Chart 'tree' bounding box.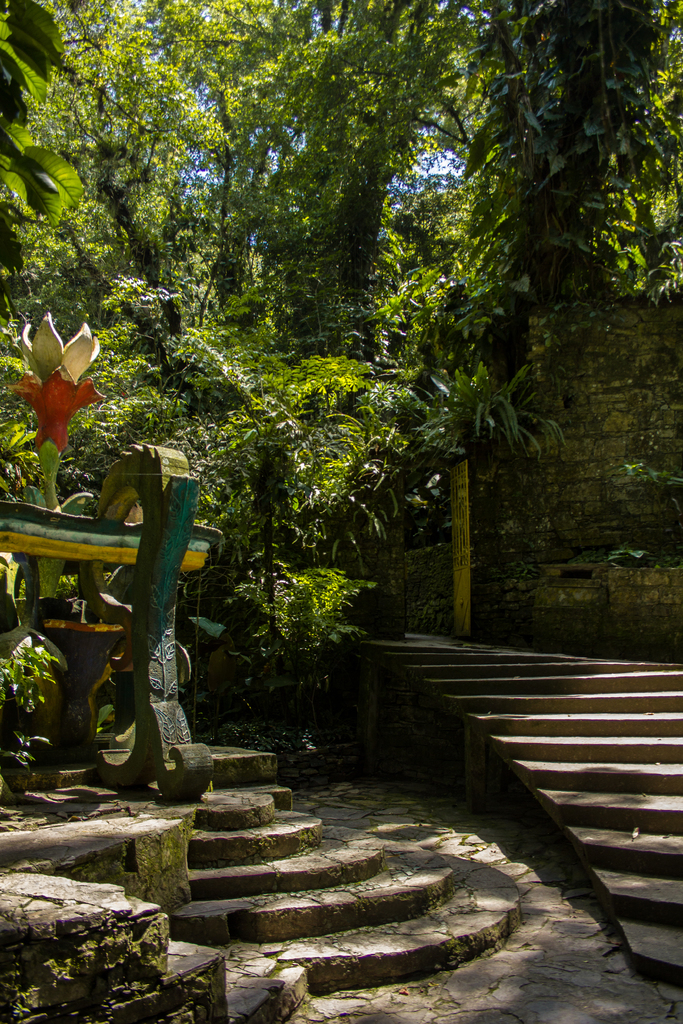
Charted: detection(145, 333, 415, 678).
